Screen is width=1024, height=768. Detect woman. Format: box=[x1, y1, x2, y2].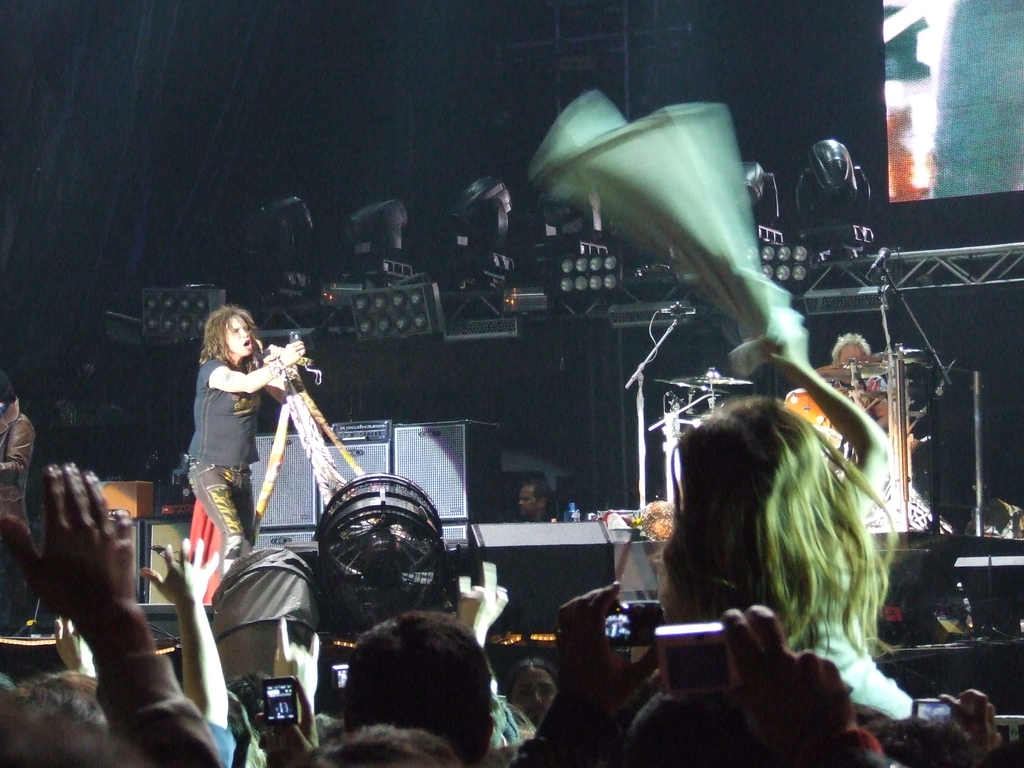
box=[171, 287, 282, 591].
